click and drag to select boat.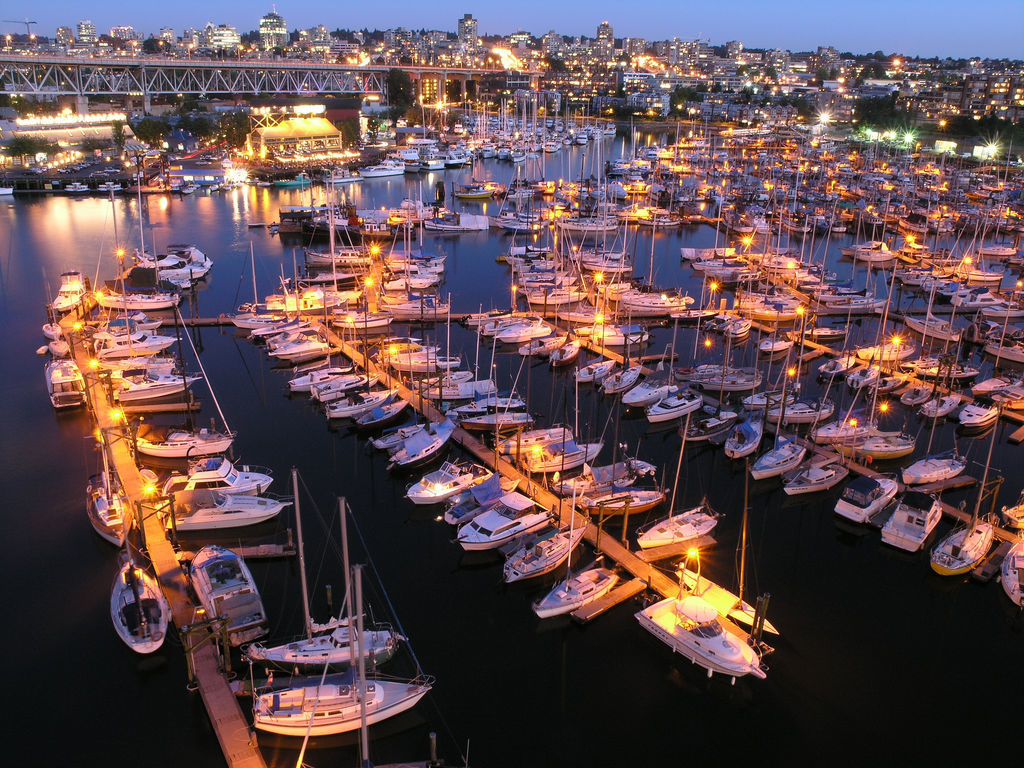
Selection: 249/463/400/674.
